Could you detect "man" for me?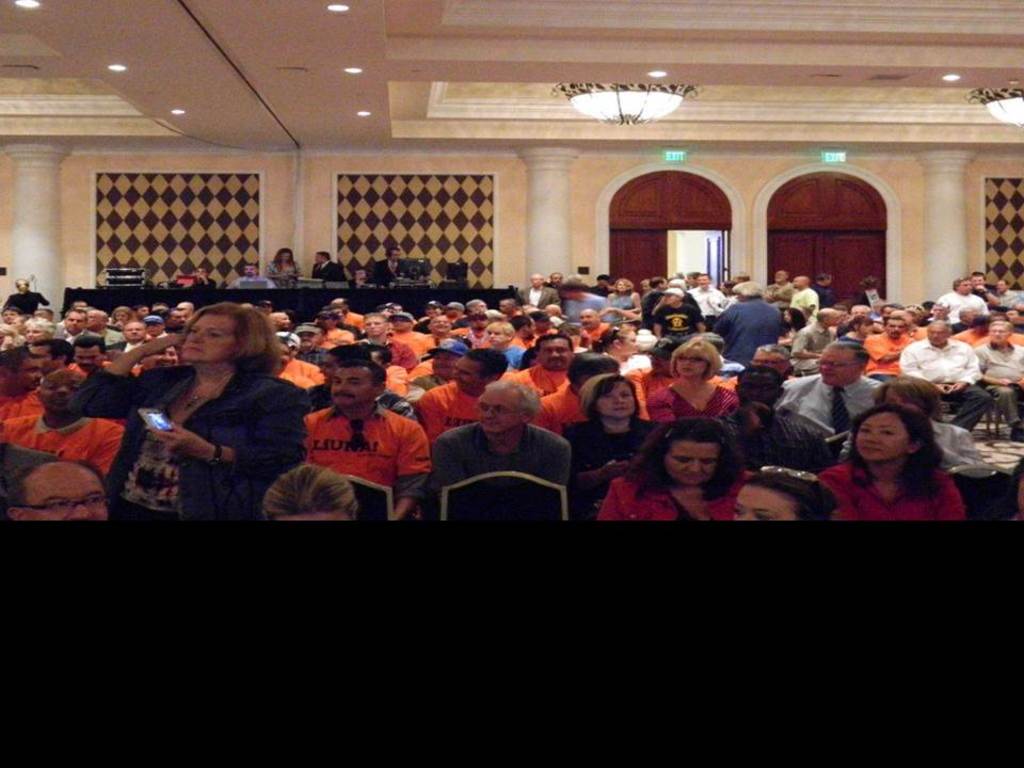
Detection result: 93,322,169,389.
